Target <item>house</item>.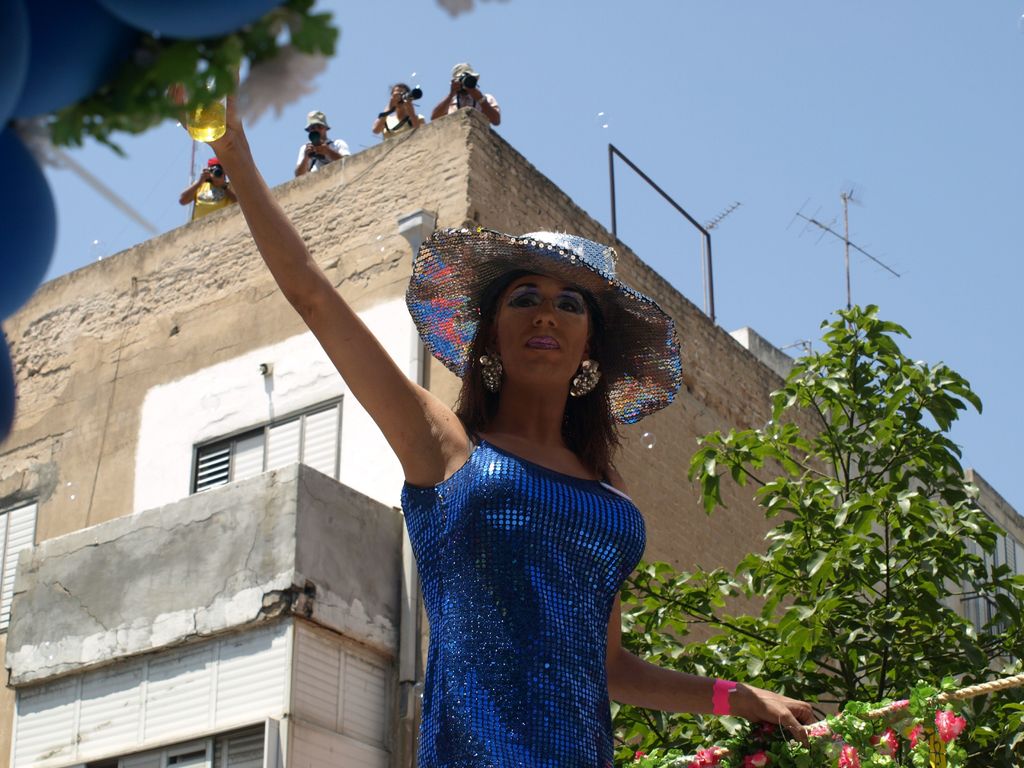
Target region: 918 460 1023 767.
